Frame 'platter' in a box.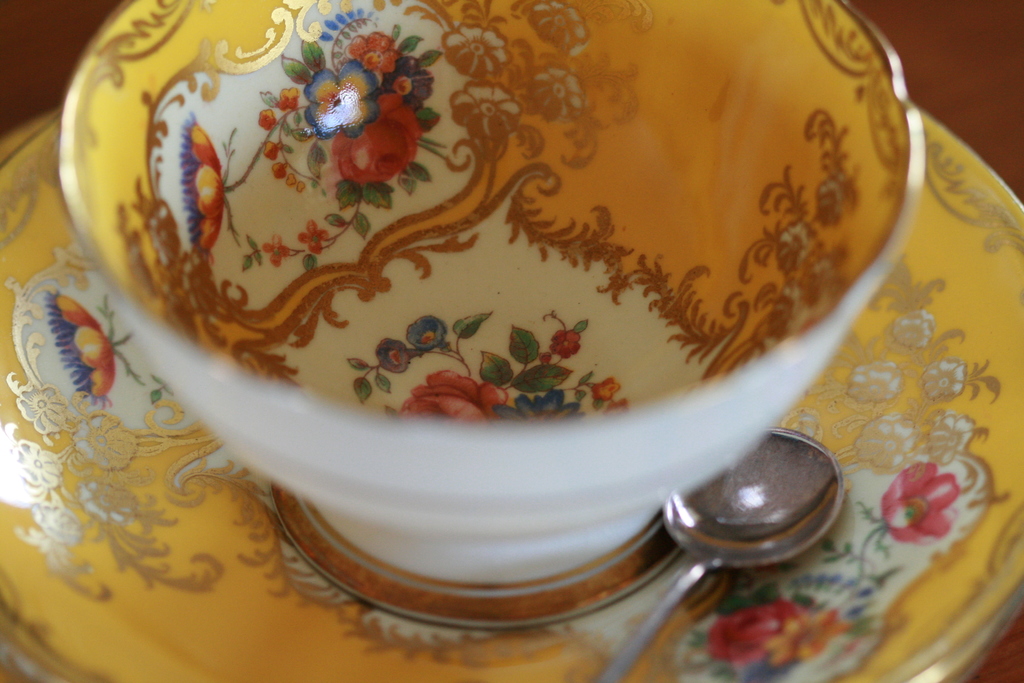
(x1=0, y1=101, x2=1023, y2=682).
